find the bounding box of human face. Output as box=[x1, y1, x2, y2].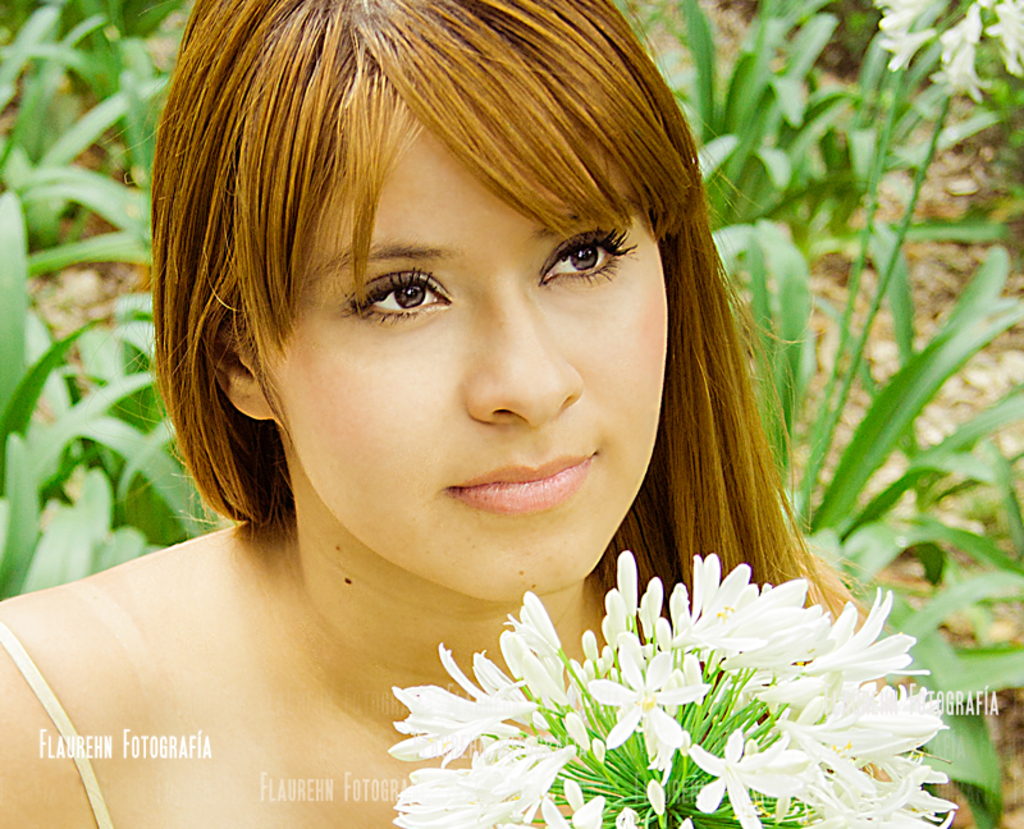
box=[257, 123, 669, 601].
